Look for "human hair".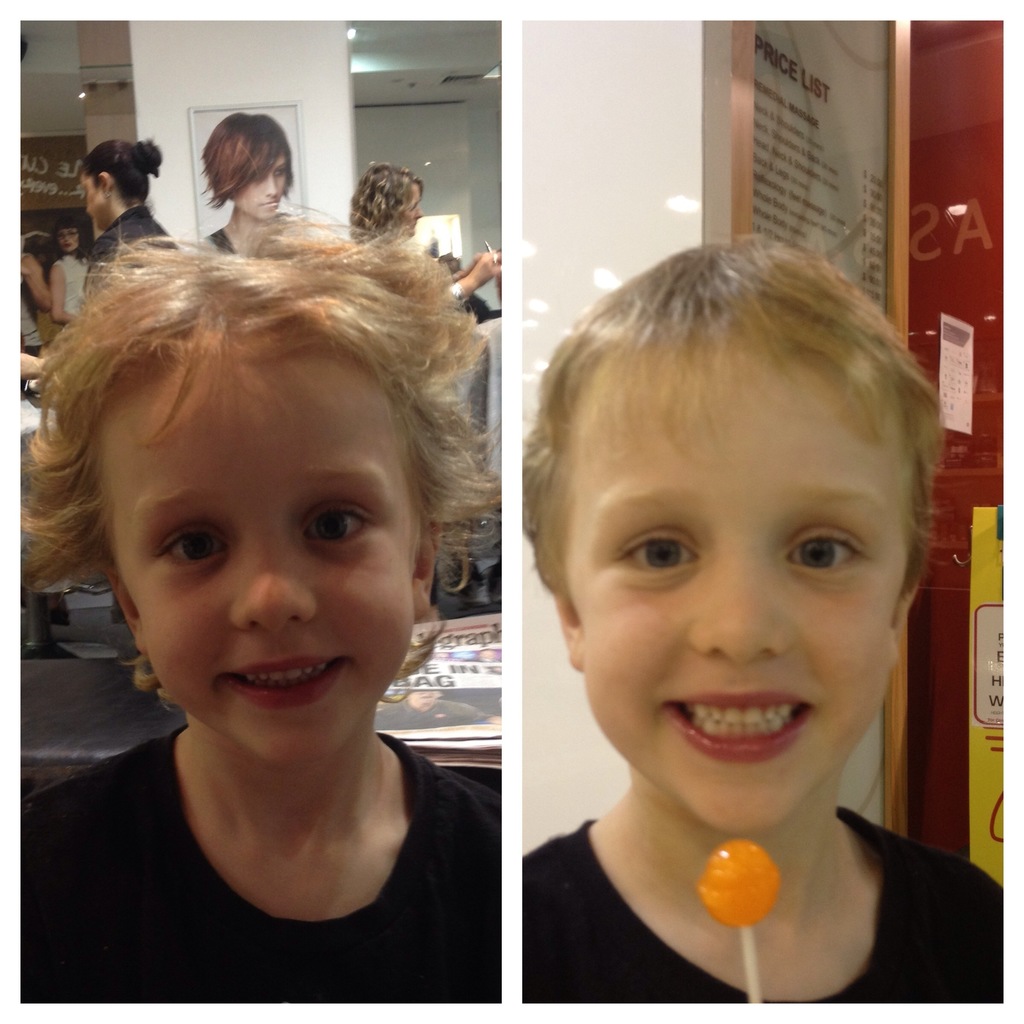
Found: x1=18, y1=200, x2=501, y2=714.
